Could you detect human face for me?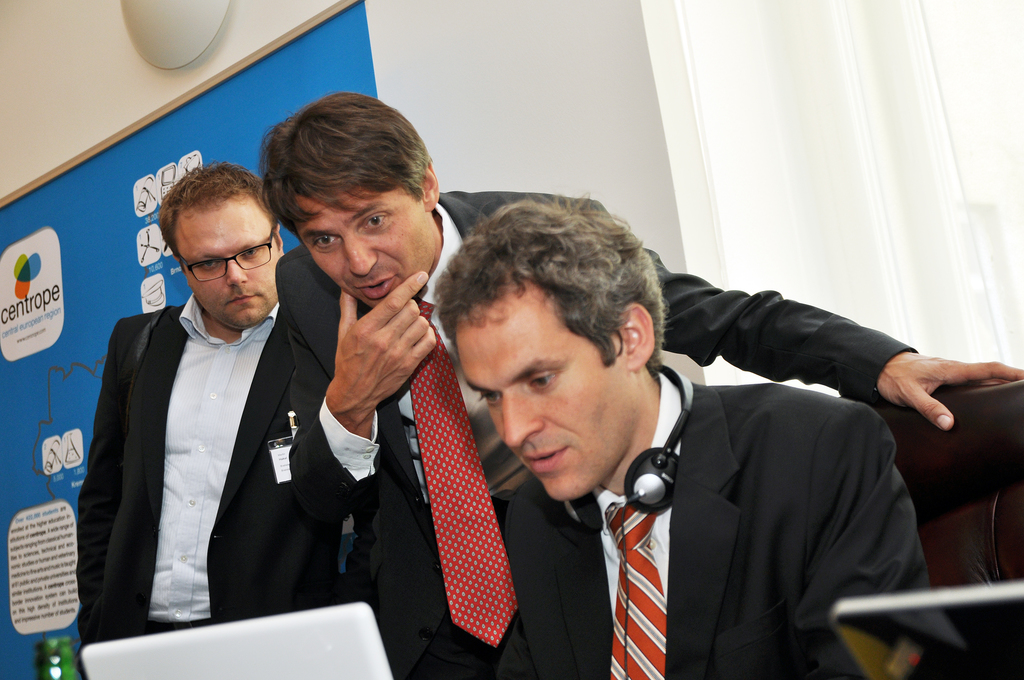
Detection result: l=294, t=191, r=434, b=308.
